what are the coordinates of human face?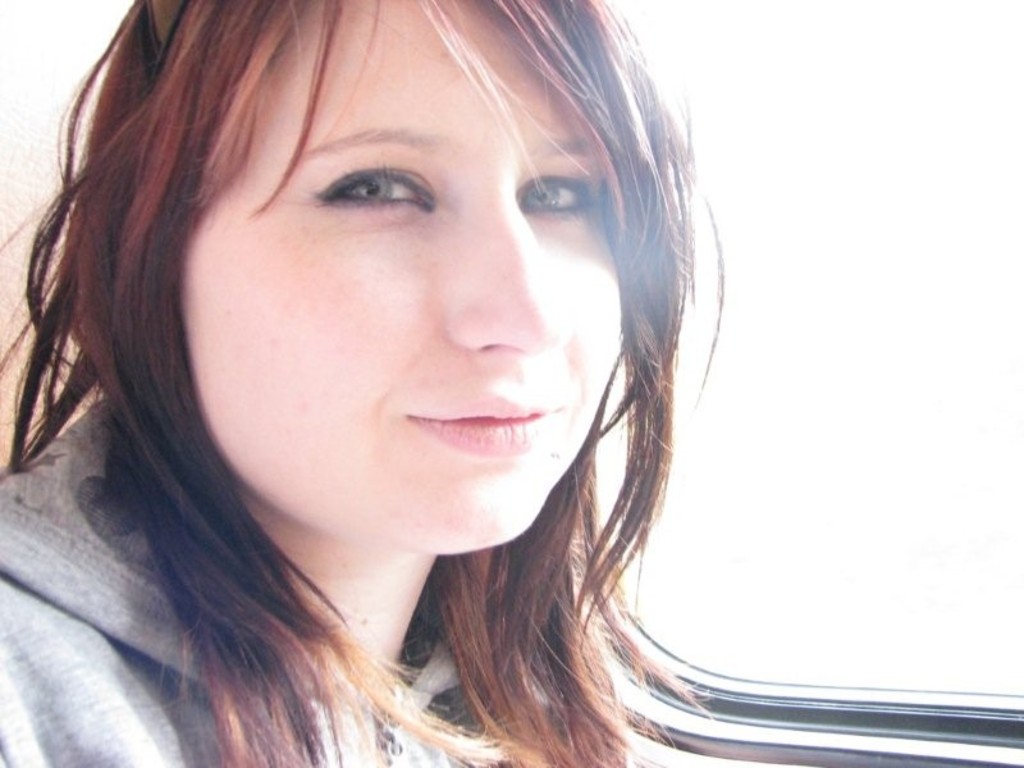
pyautogui.locateOnScreen(179, 0, 627, 552).
